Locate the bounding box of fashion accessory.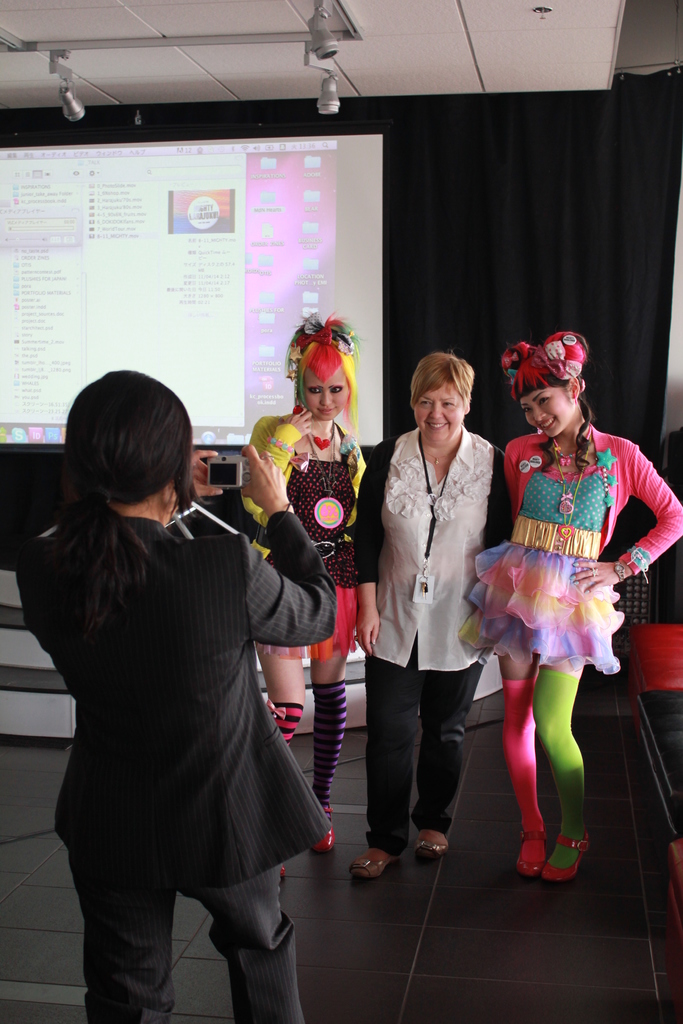
Bounding box: 561/474/575/516.
